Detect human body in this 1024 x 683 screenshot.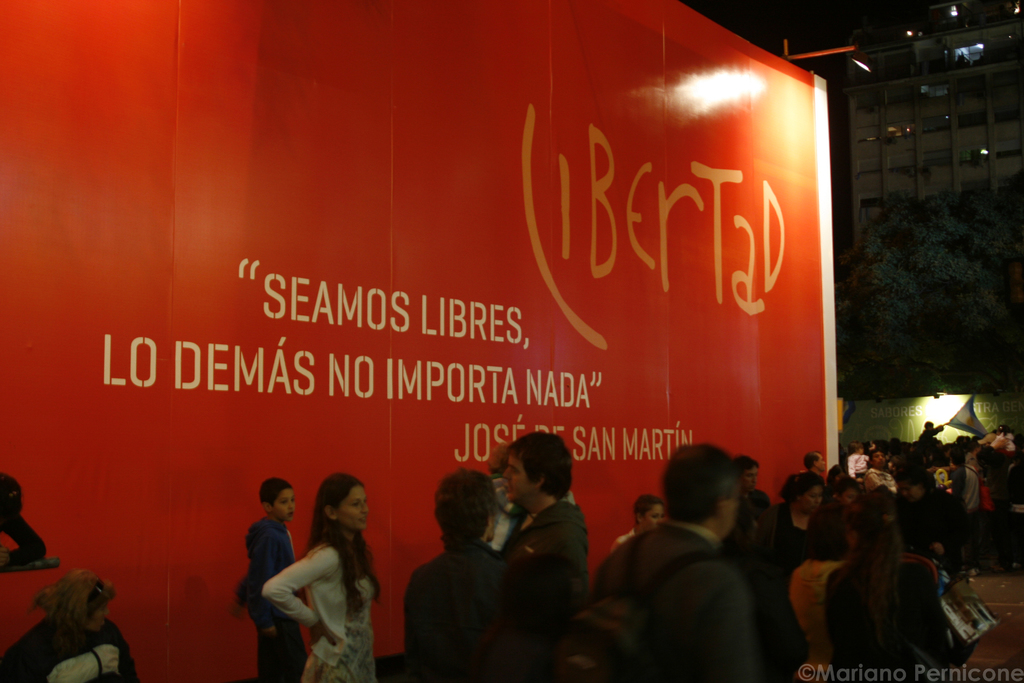
Detection: 919/420/943/439.
